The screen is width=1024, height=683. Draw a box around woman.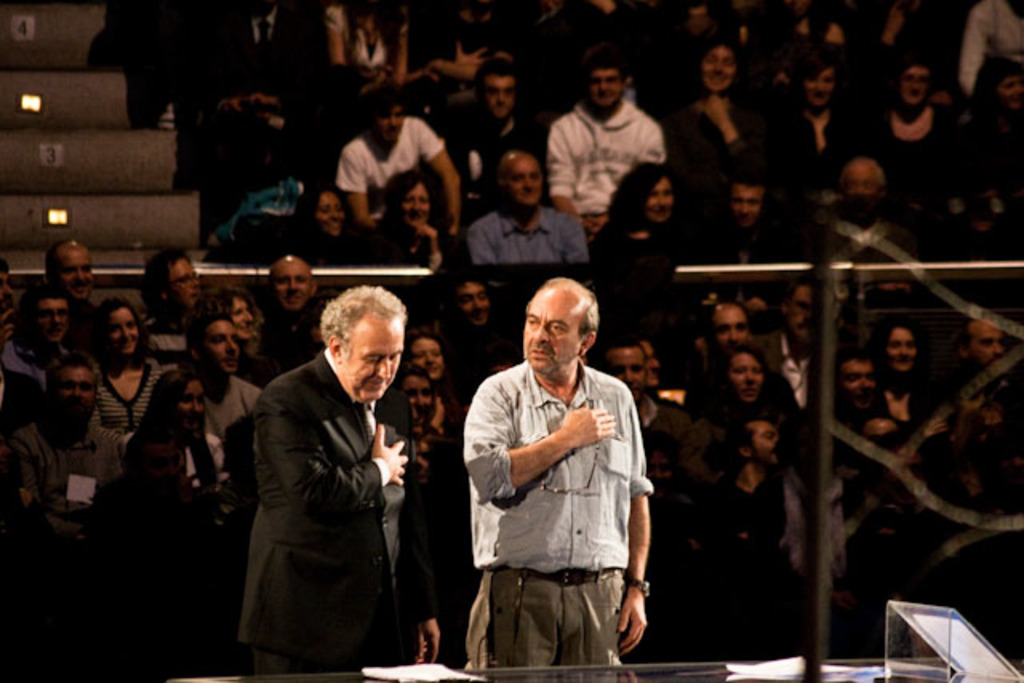
(642, 338, 674, 397).
